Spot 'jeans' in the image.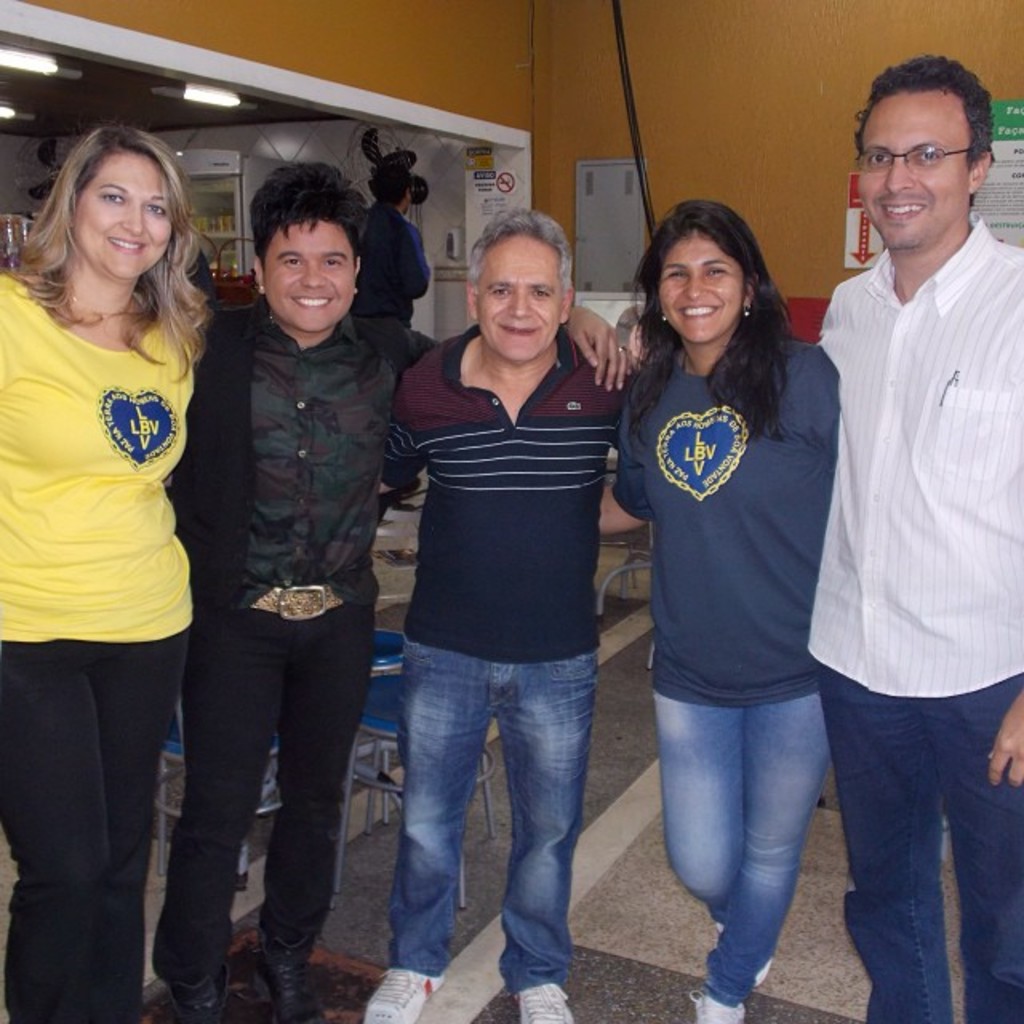
'jeans' found at 0/622/192/1022.
